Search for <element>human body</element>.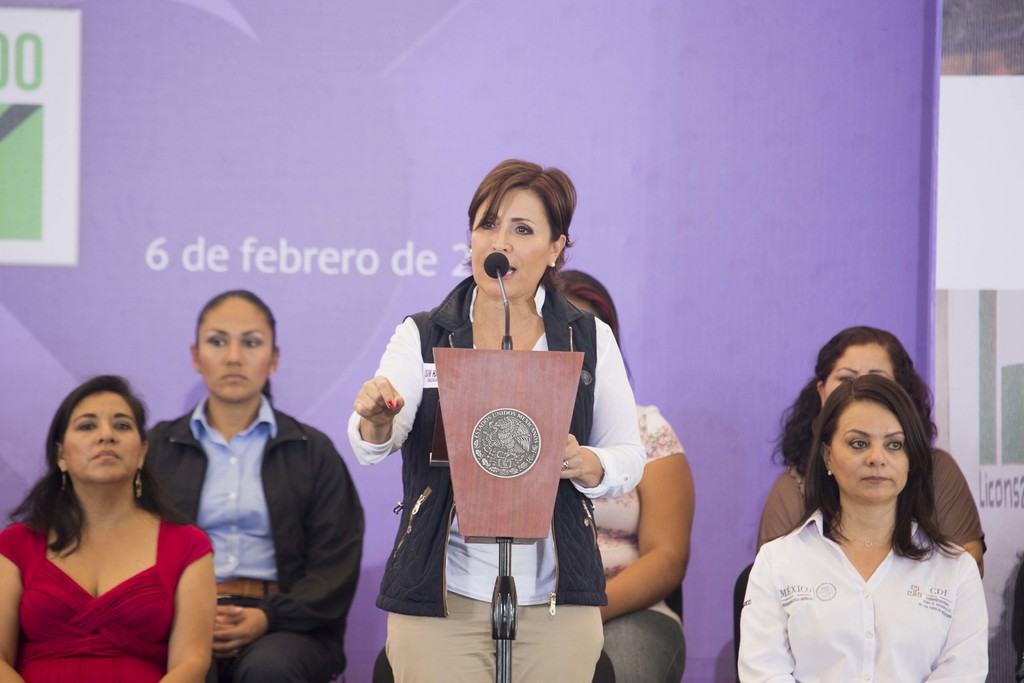
Found at [left=138, top=282, right=364, bottom=682].
